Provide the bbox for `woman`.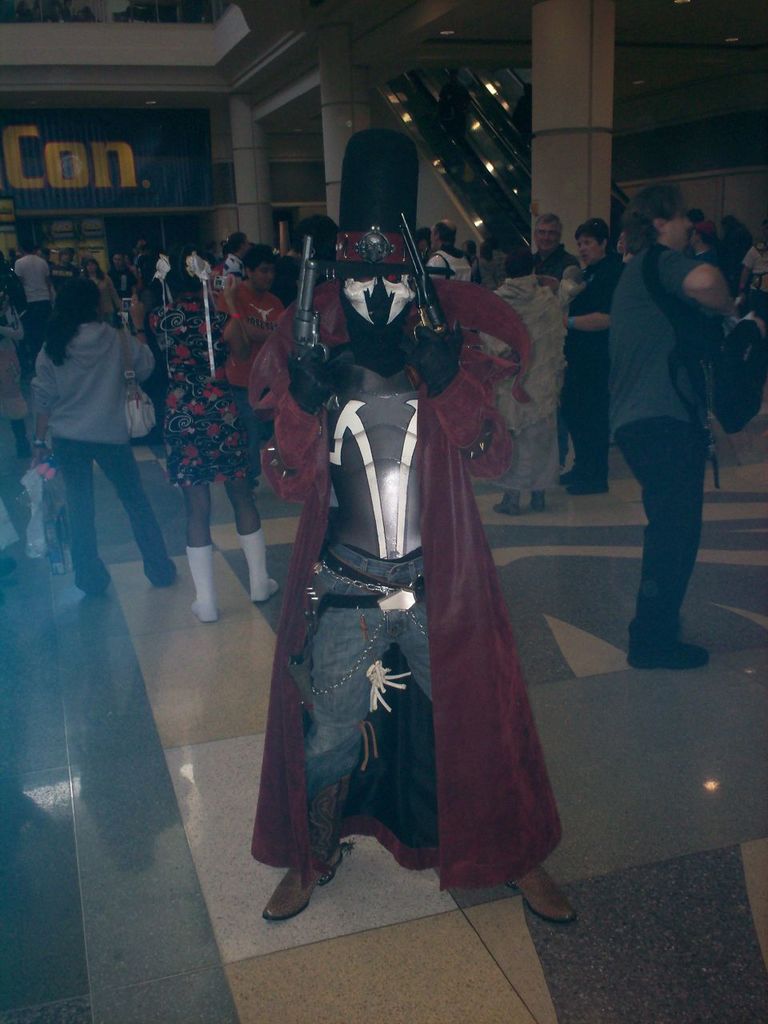
15, 257, 166, 609.
